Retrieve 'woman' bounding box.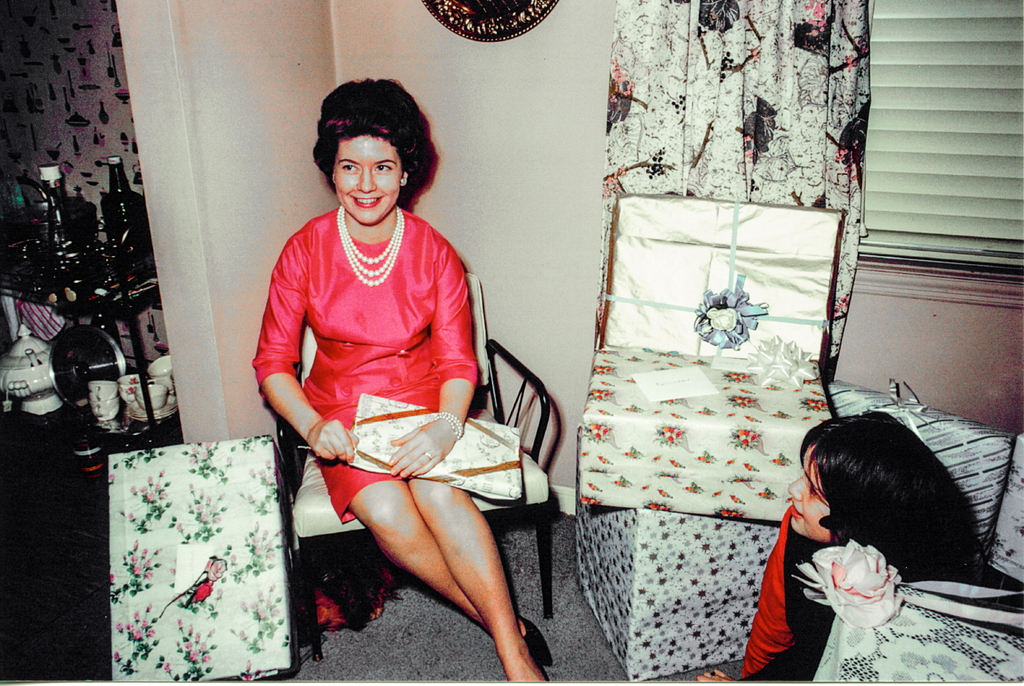
Bounding box: [left=252, top=77, right=548, bottom=685].
